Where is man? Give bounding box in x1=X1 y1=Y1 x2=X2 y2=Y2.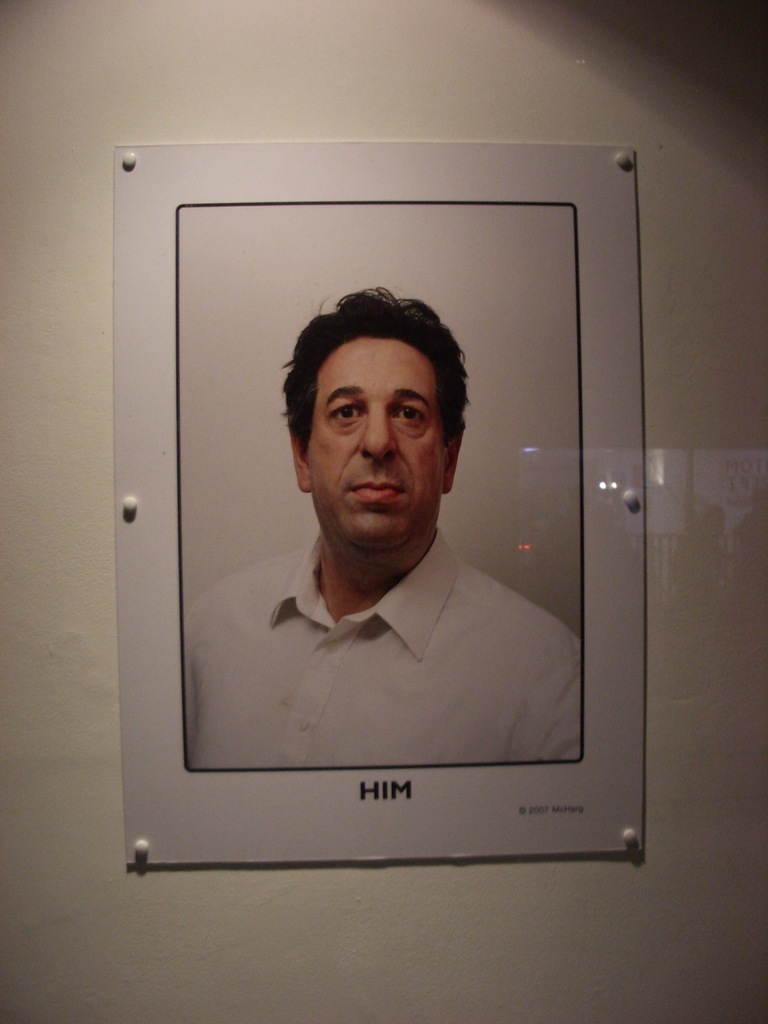
x1=175 y1=276 x2=616 y2=796.
